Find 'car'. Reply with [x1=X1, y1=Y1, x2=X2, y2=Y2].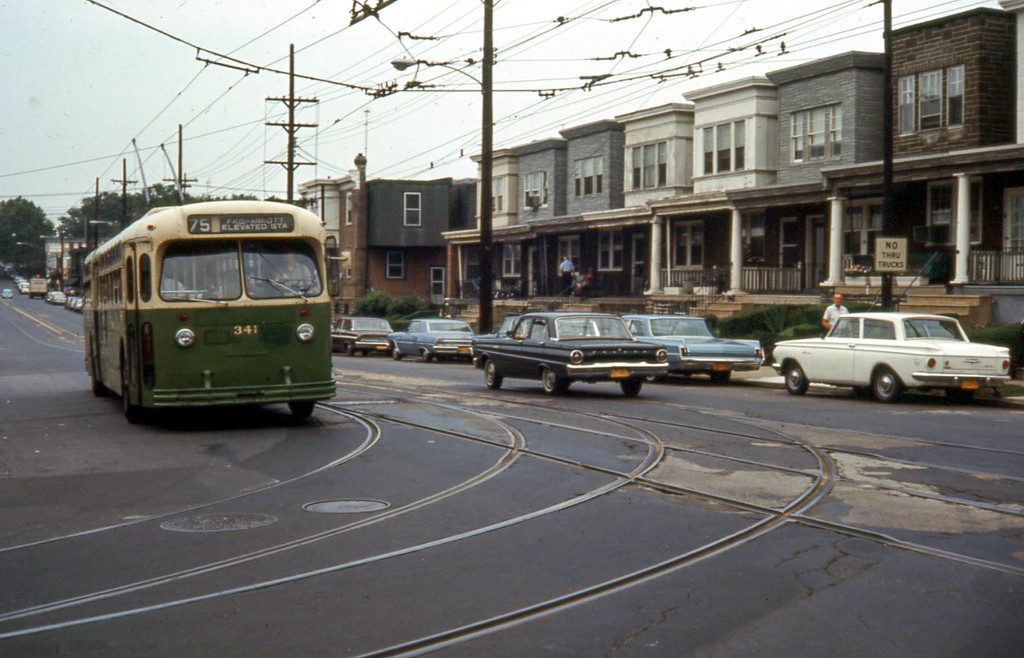
[x1=65, y1=291, x2=84, y2=309].
